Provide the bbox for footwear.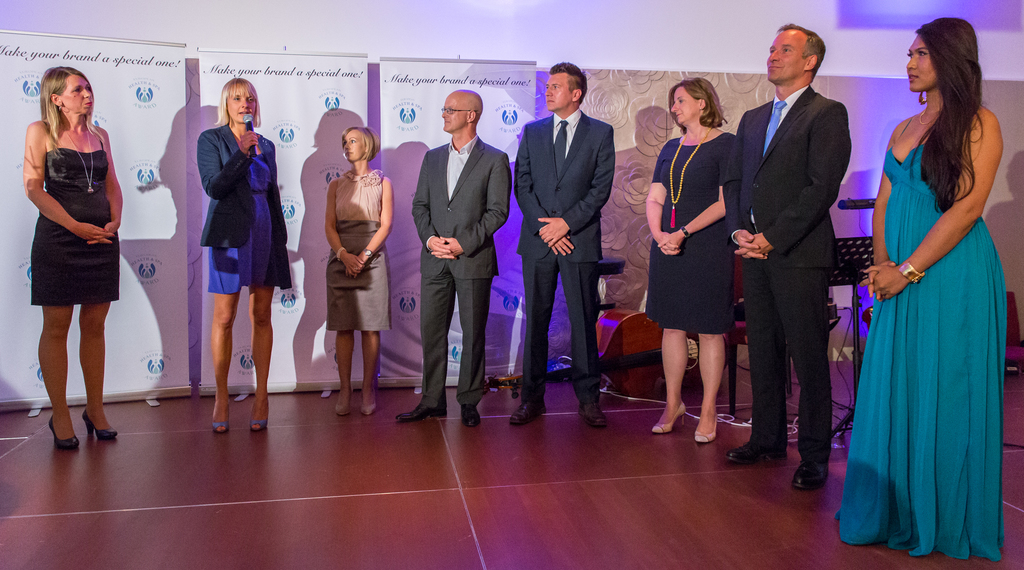
Rect(50, 414, 82, 450).
